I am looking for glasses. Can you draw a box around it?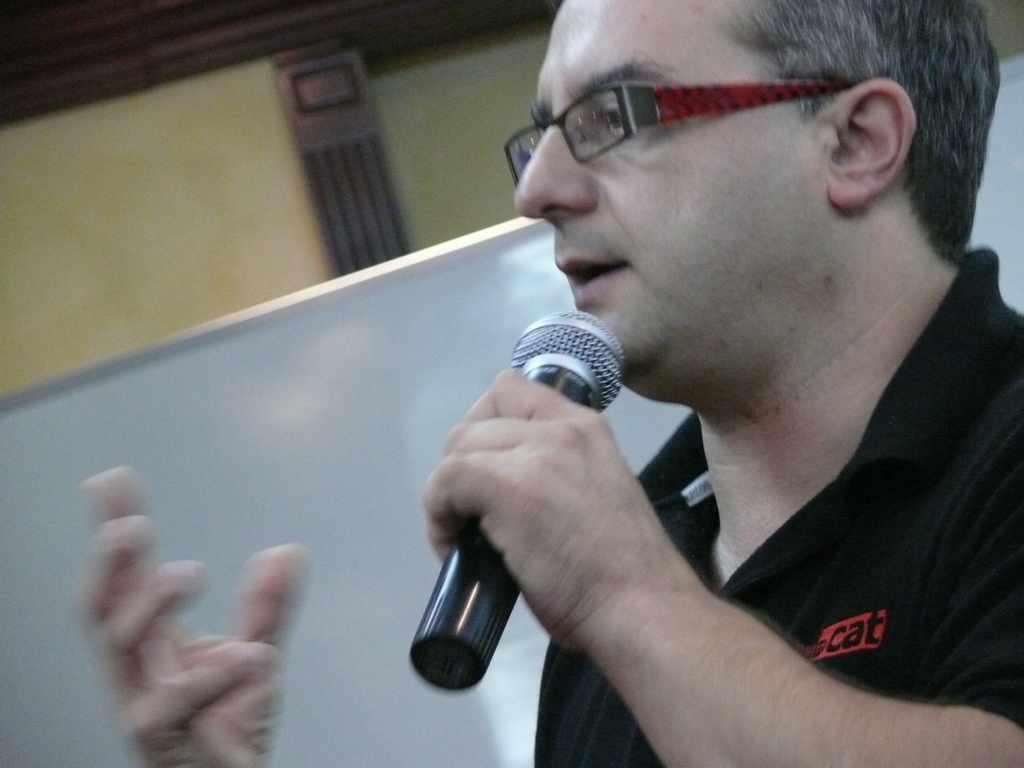
Sure, the bounding box is rect(487, 71, 948, 221).
